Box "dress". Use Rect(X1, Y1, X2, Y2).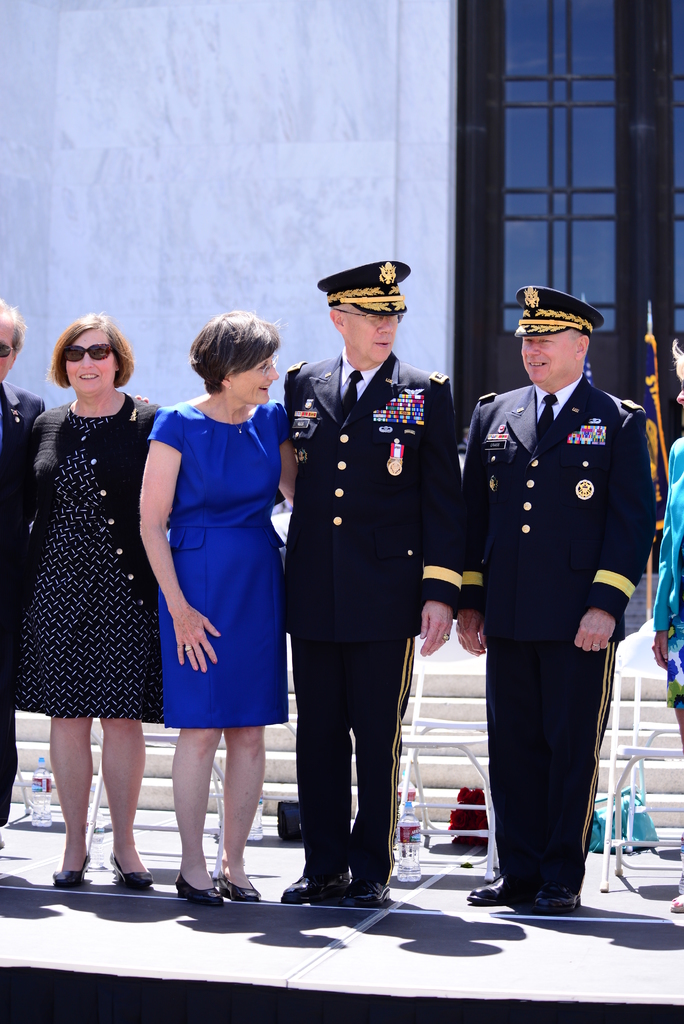
Rect(24, 395, 174, 712).
